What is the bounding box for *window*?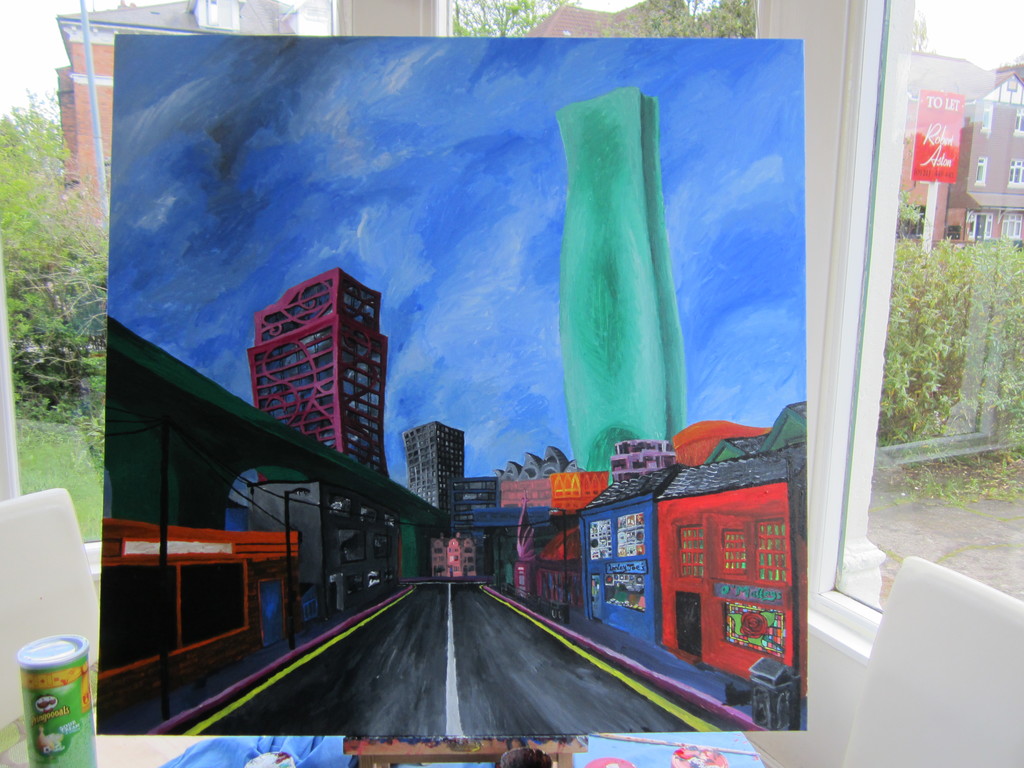
rect(998, 211, 1023, 240).
